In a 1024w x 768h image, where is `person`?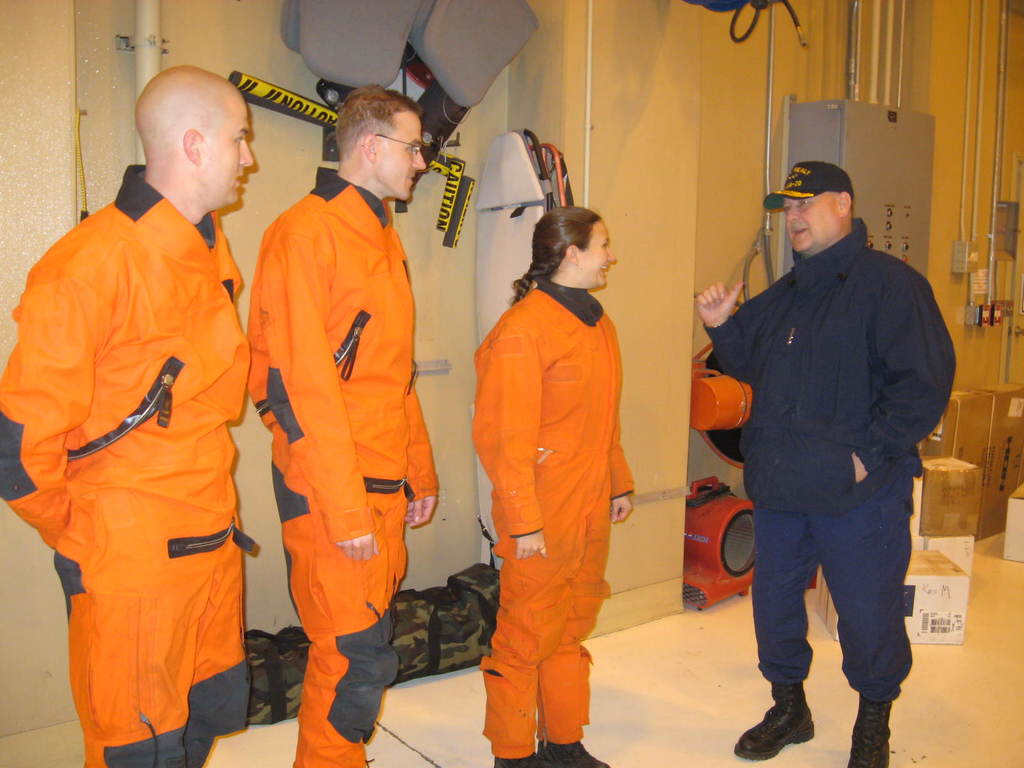
detection(243, 90, 437, 767).
